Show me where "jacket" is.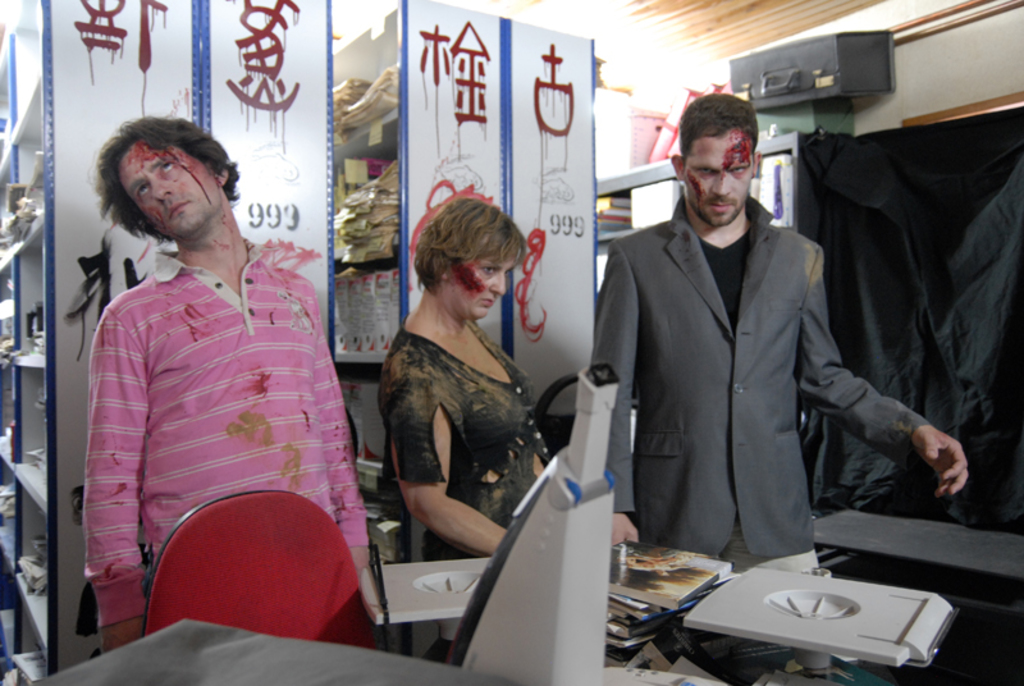
"jacket" is at Rect(590, 192, 931, 558).
